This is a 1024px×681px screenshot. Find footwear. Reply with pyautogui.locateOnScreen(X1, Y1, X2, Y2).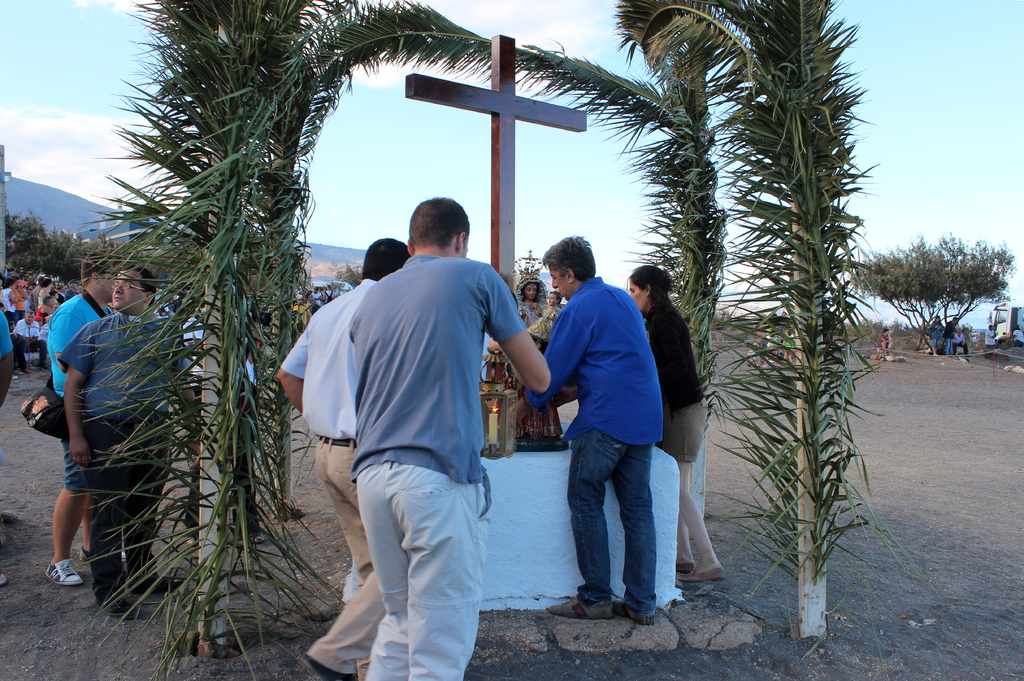
pyautogui.locateOnScreen(303, 655, 357, 680).
